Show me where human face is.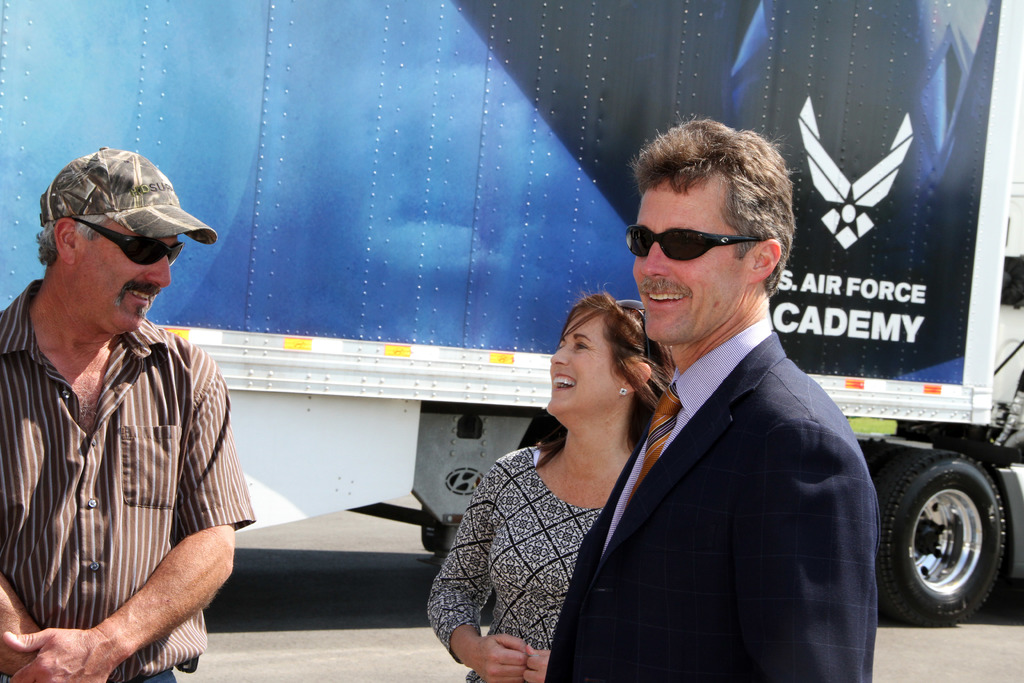
human face is at box=[547, 312, 634, 413].
